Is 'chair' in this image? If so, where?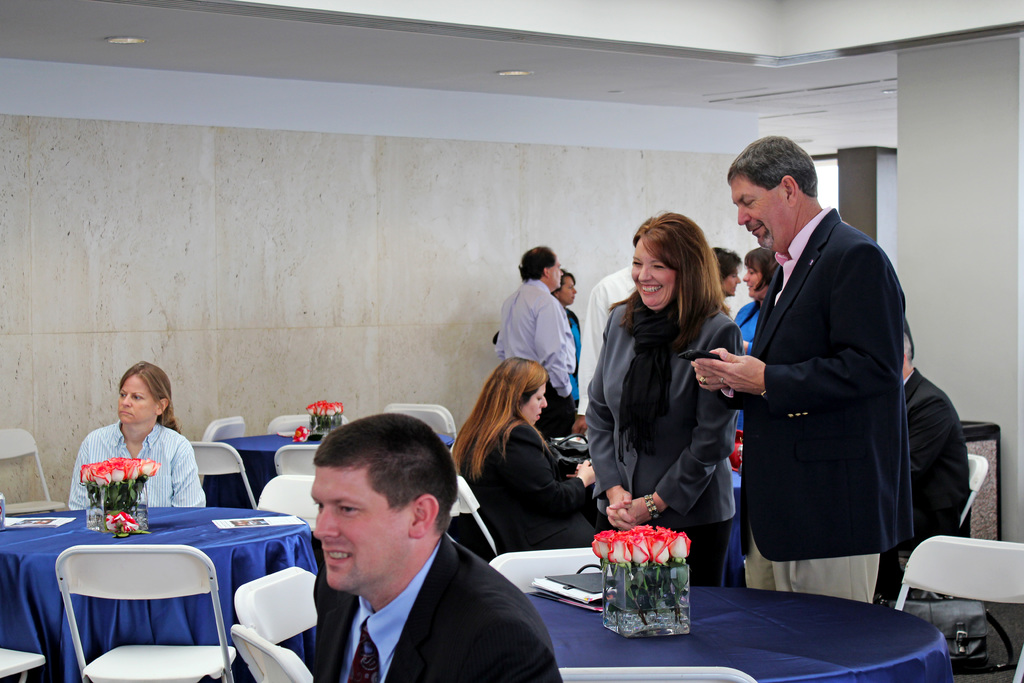
Yes, at bbox=[264, 415, 354, 434].
